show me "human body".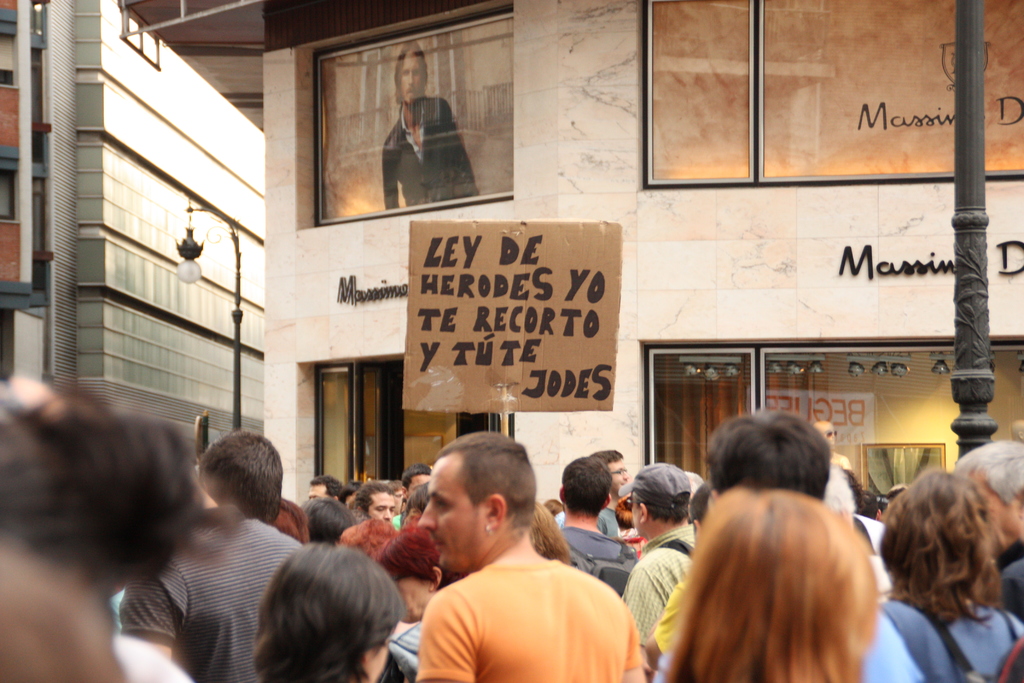
"human body" is here: [0, 375, 208, 675].
